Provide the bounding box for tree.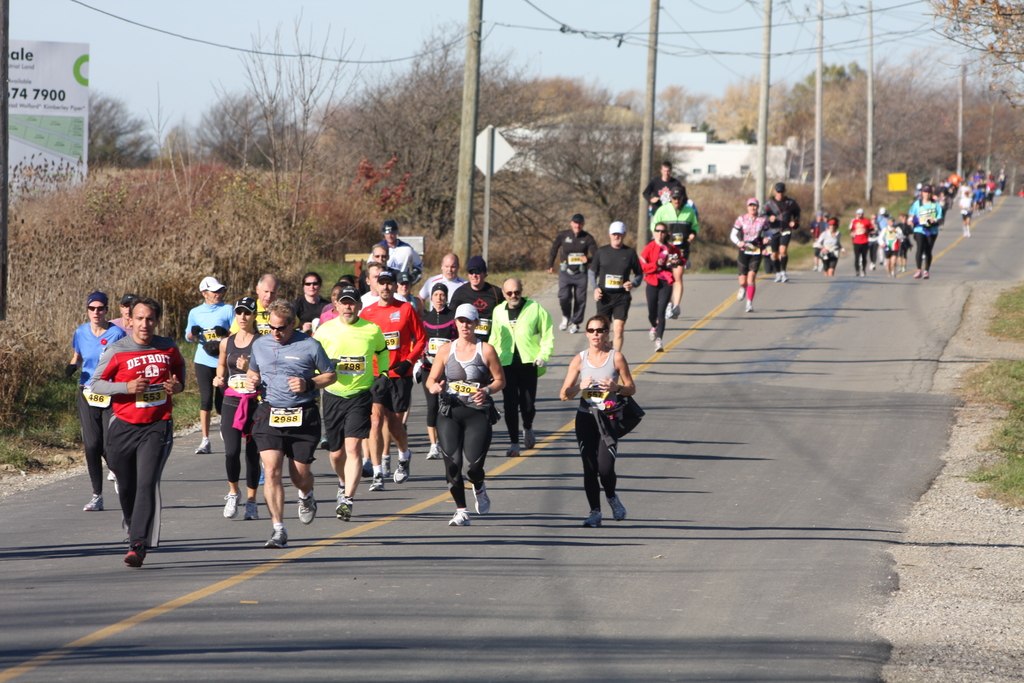
box=[662, 93, 703, 120].
